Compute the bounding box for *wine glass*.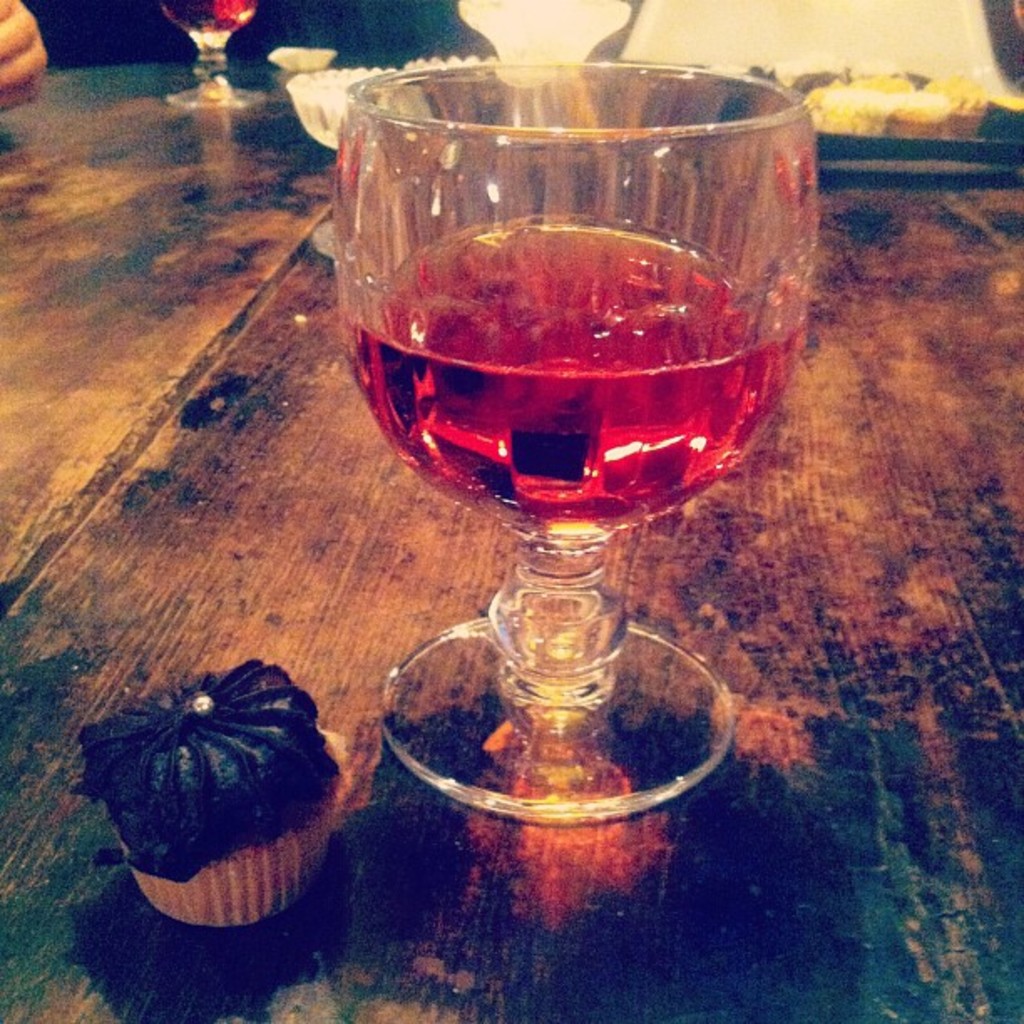
331:65:813:830.
